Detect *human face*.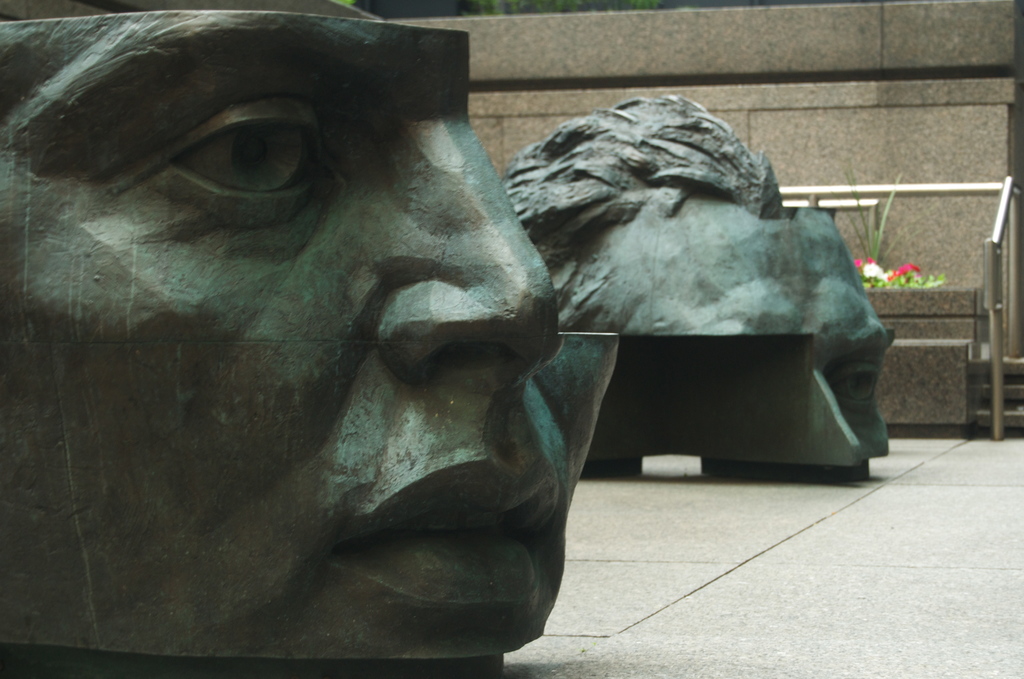
Detected at {"x1": 566, "y1": 211, "x2": 894, "y2": 491}.
